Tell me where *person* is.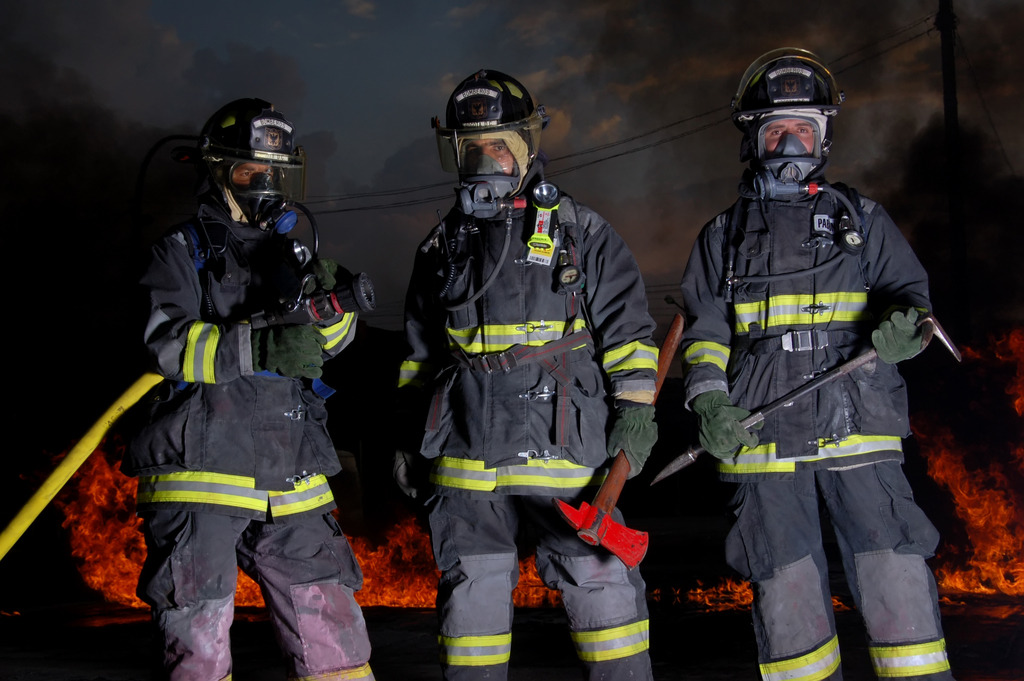
*person* is at x1=665, y1=46, x2=959, y2=680.
